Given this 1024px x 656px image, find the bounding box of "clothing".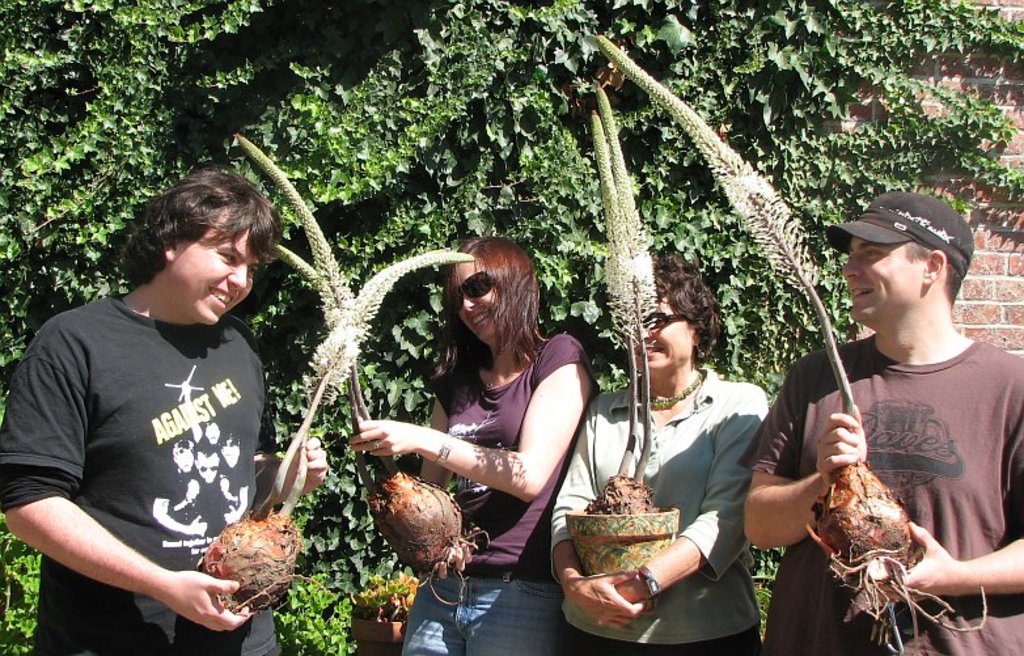
bbox=(546, 365, 771, 651).
